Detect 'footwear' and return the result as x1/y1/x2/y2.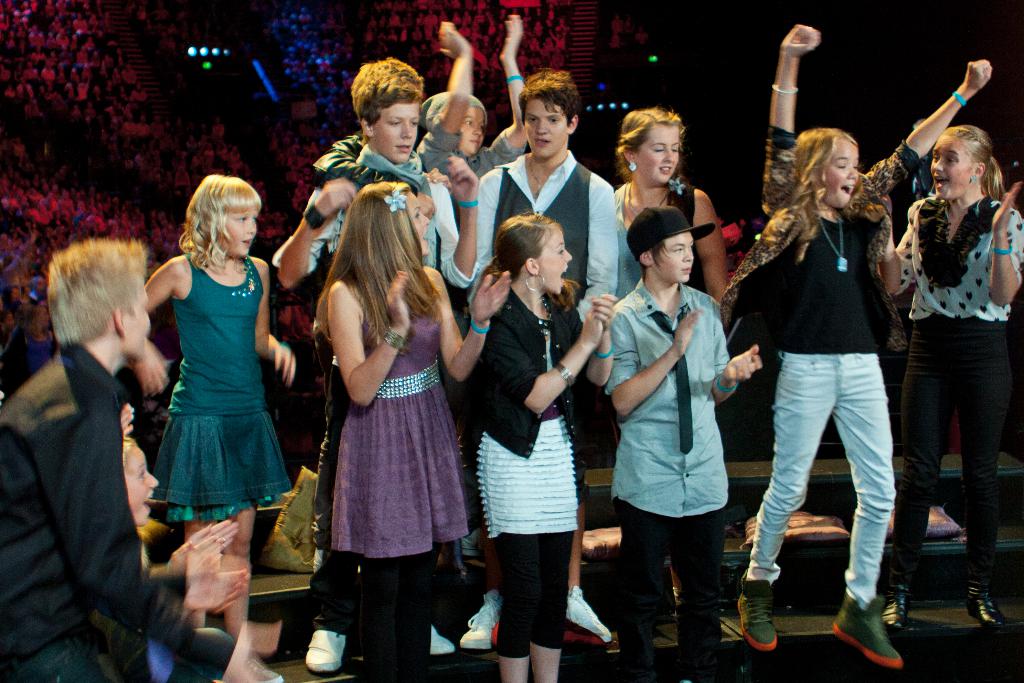
465/589/498/649.
